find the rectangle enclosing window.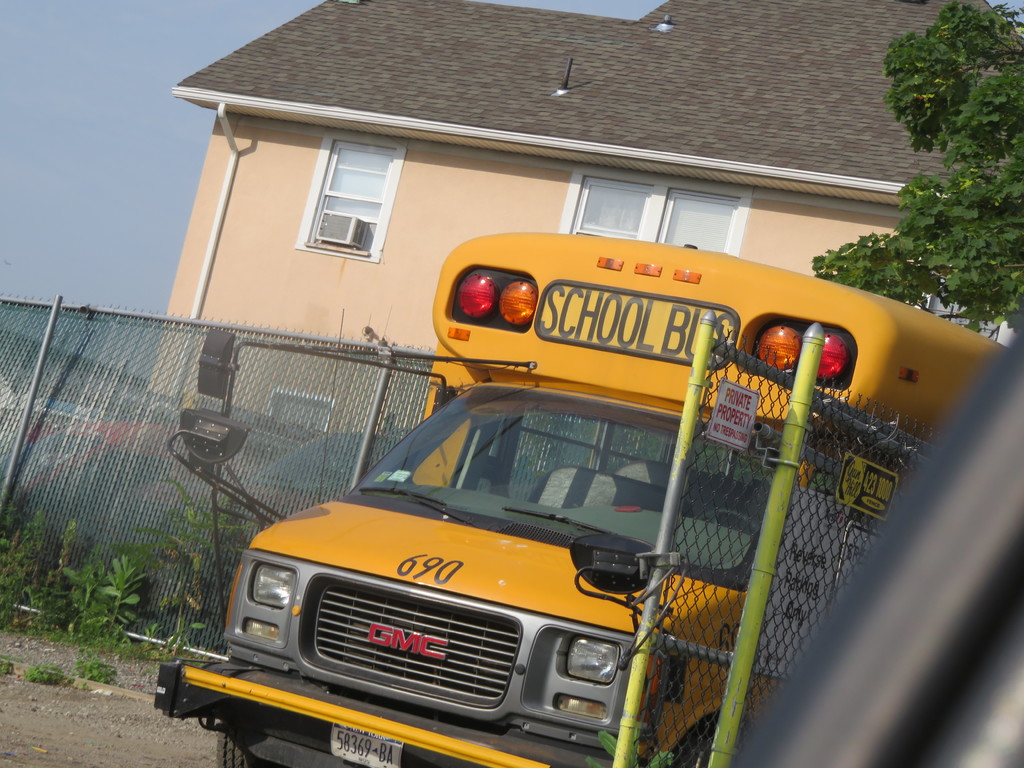
BBox(310, 142, 391, 254).
